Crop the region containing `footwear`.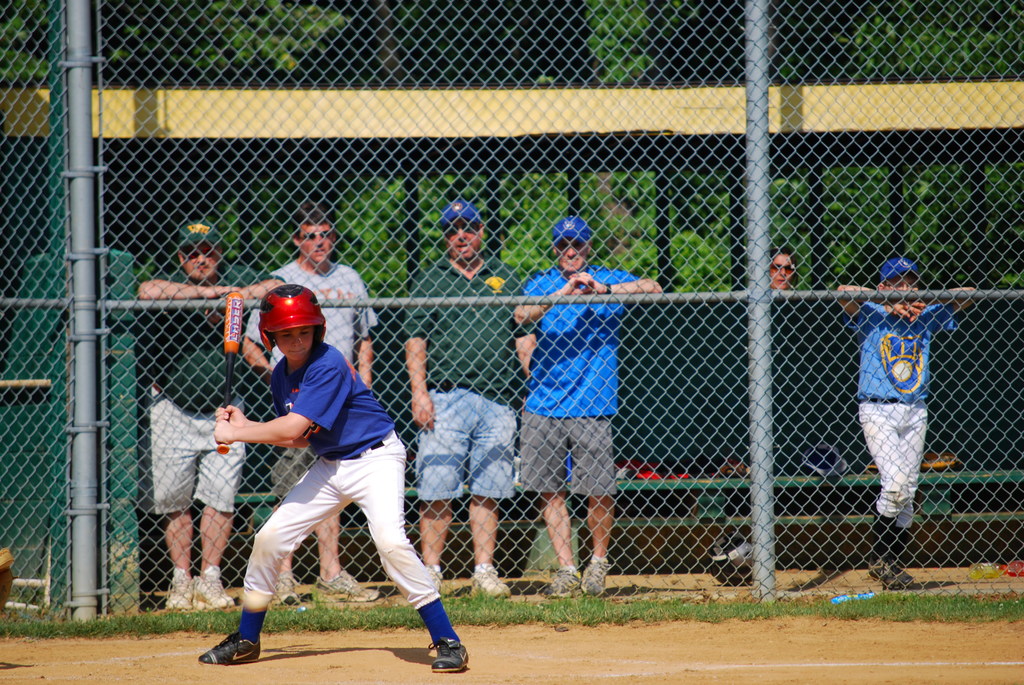
Crop region: [left=433, top=636, right=474, bottom=673].
